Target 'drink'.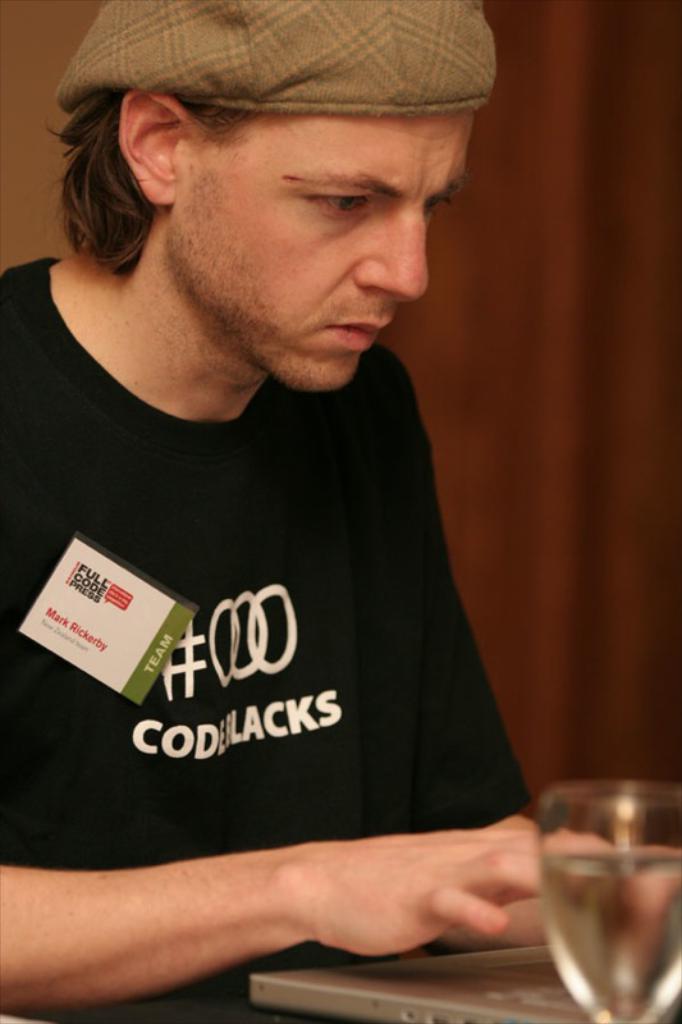
Target region: [528, 785, 681, 1023].
